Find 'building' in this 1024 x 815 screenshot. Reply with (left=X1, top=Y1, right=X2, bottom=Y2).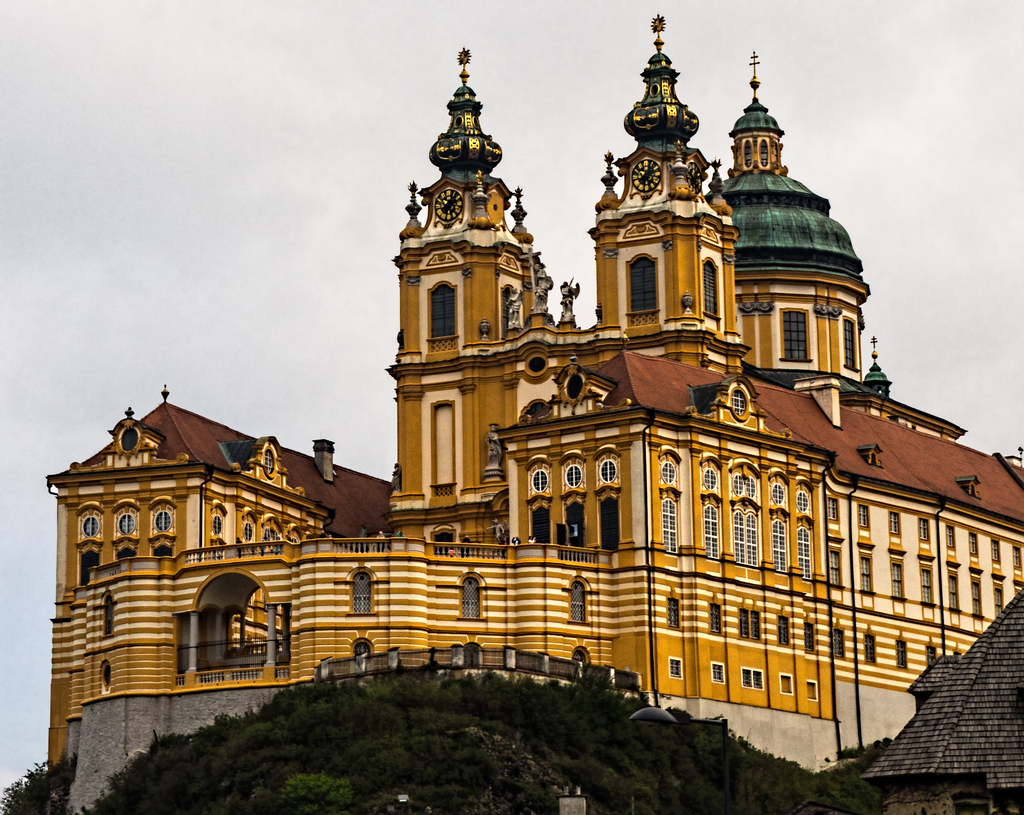
(left=48, top=14, right=1023, bottom=814).
